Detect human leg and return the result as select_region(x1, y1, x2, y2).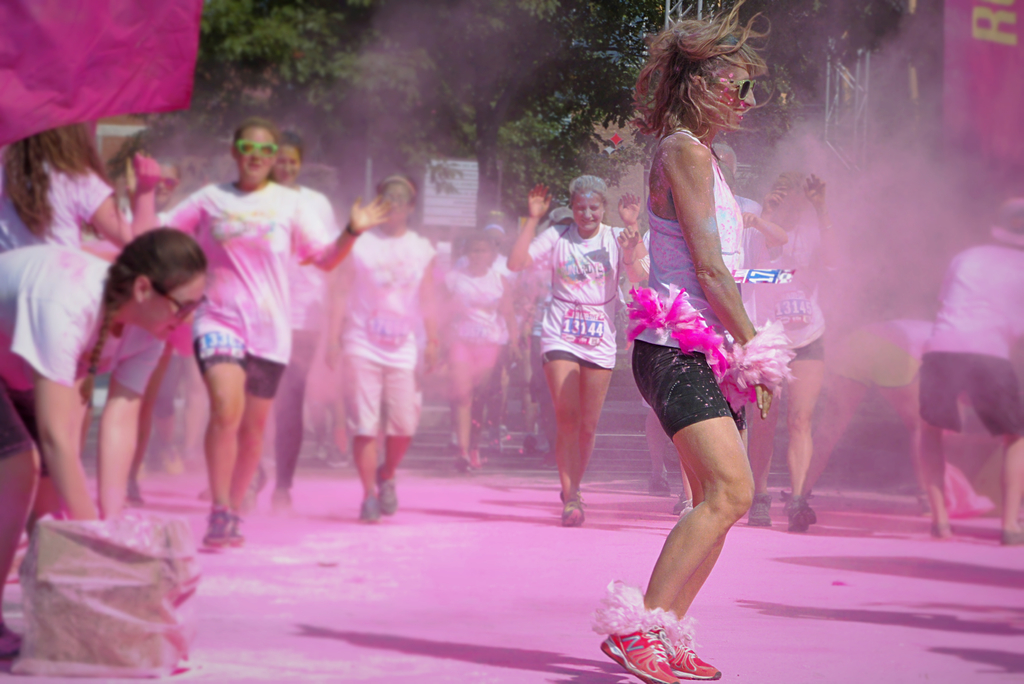
select_region(1005, 426, 1023, 551).
